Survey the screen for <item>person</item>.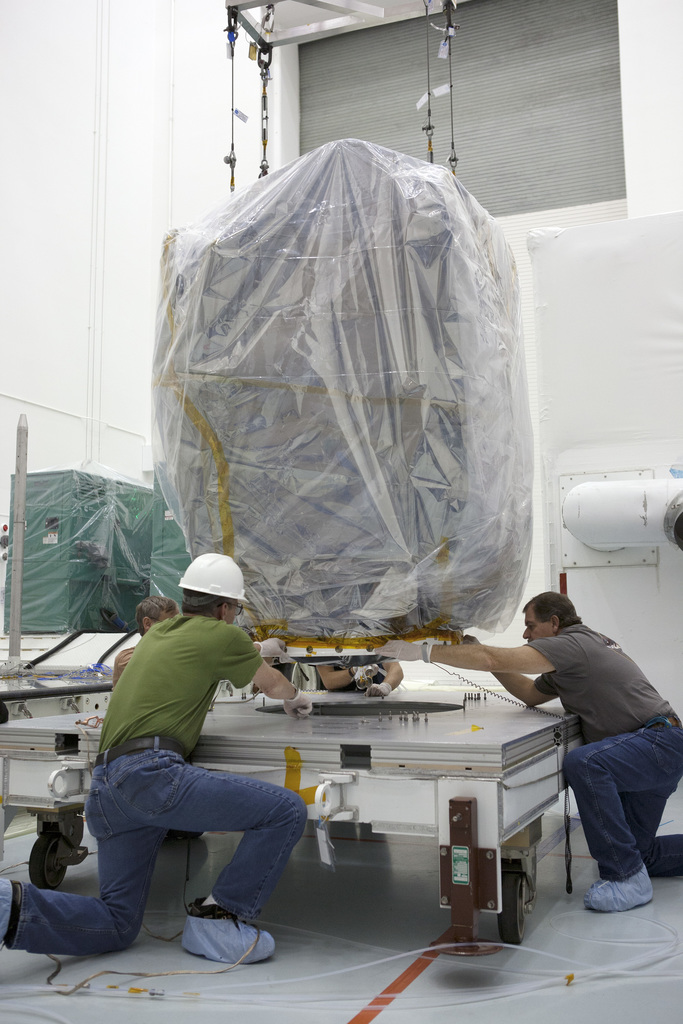
Survey found: {"left": 109, "top": 592, "right": 181, "bottom": 688}.
